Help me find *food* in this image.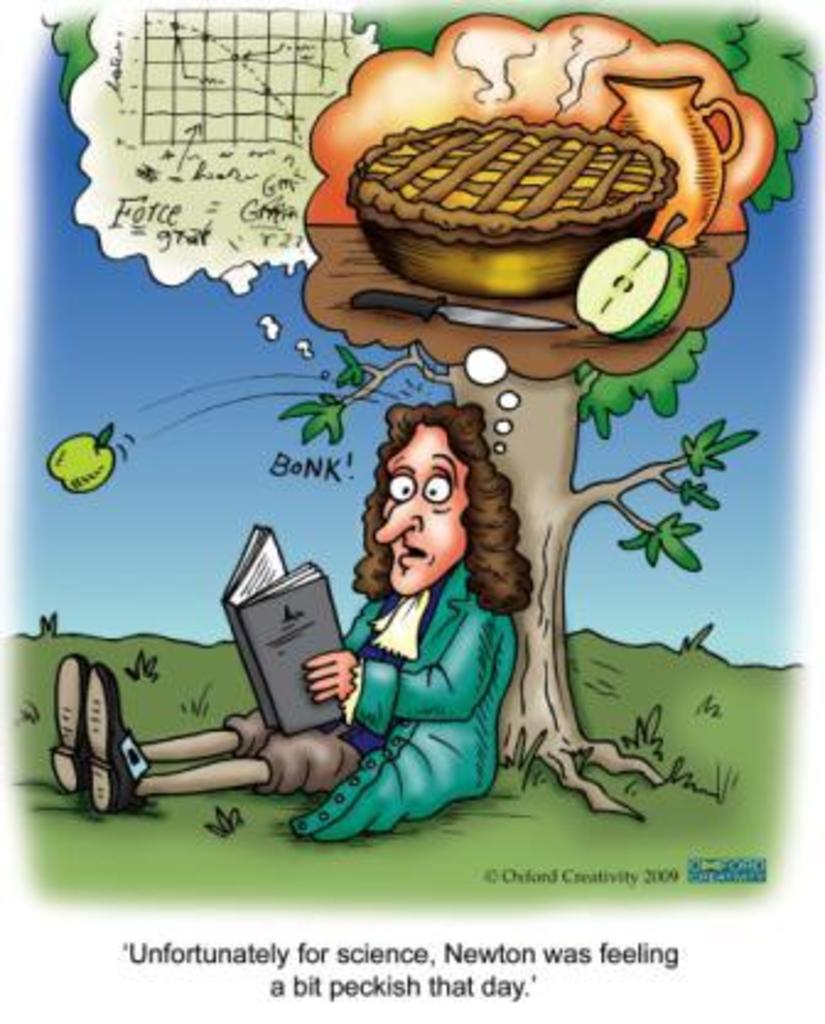
Found it: Rect(44, 422, 123, 498).
